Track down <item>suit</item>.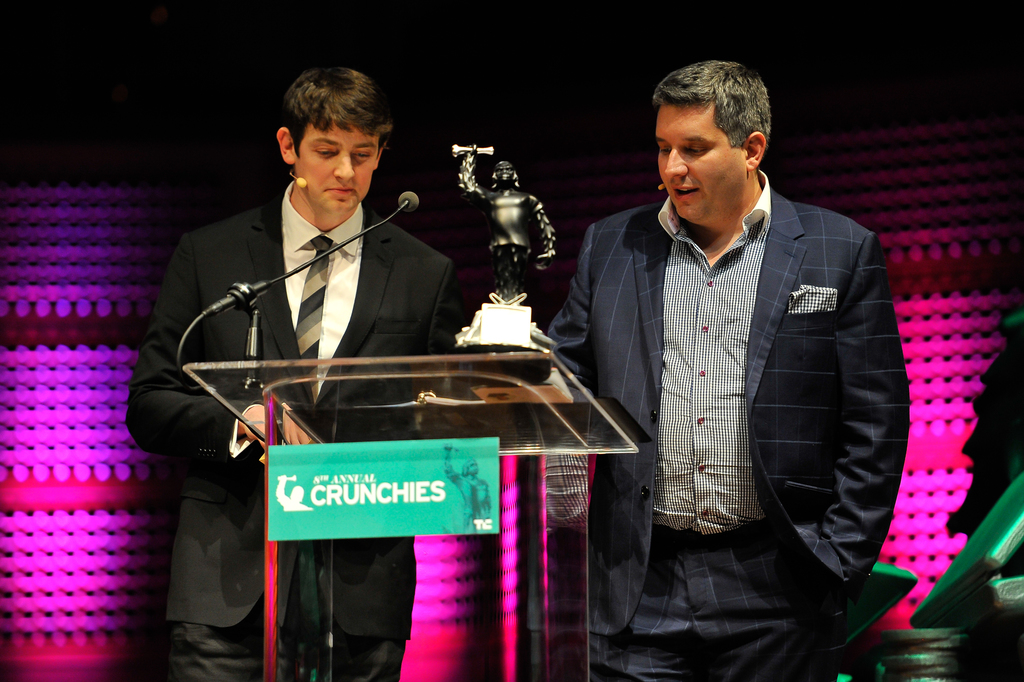
Tracked to [x1=125, y1=179, x2=465, y2=681].
